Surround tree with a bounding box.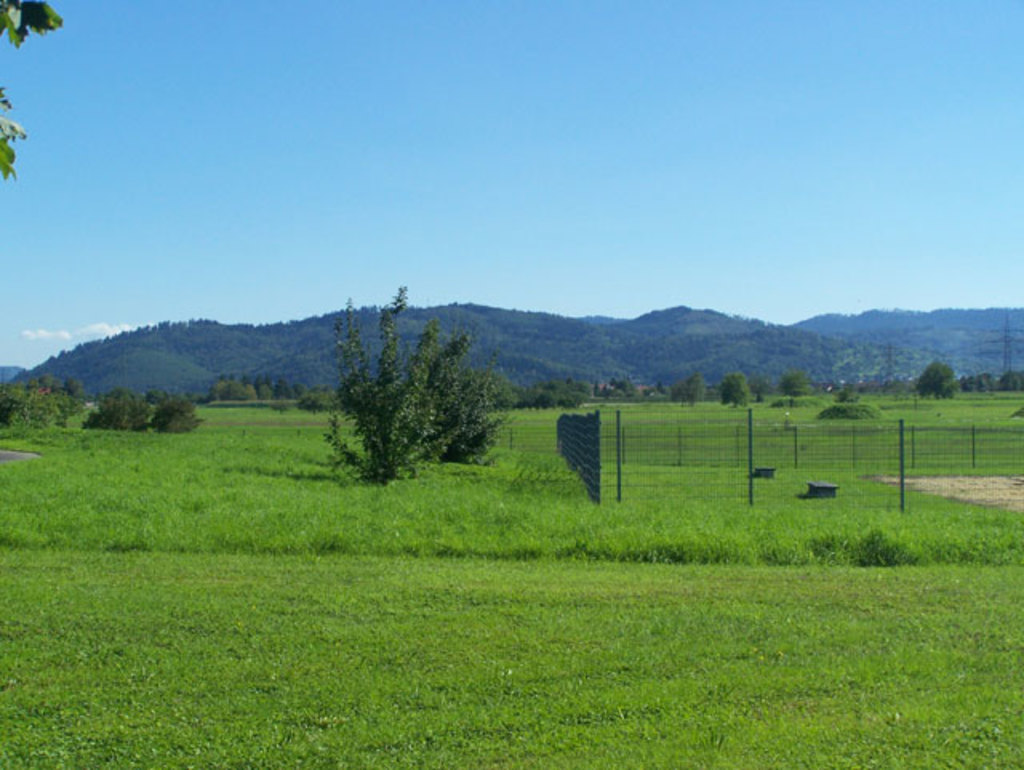
x1=965 y1=370 x2=995 y2=391.
